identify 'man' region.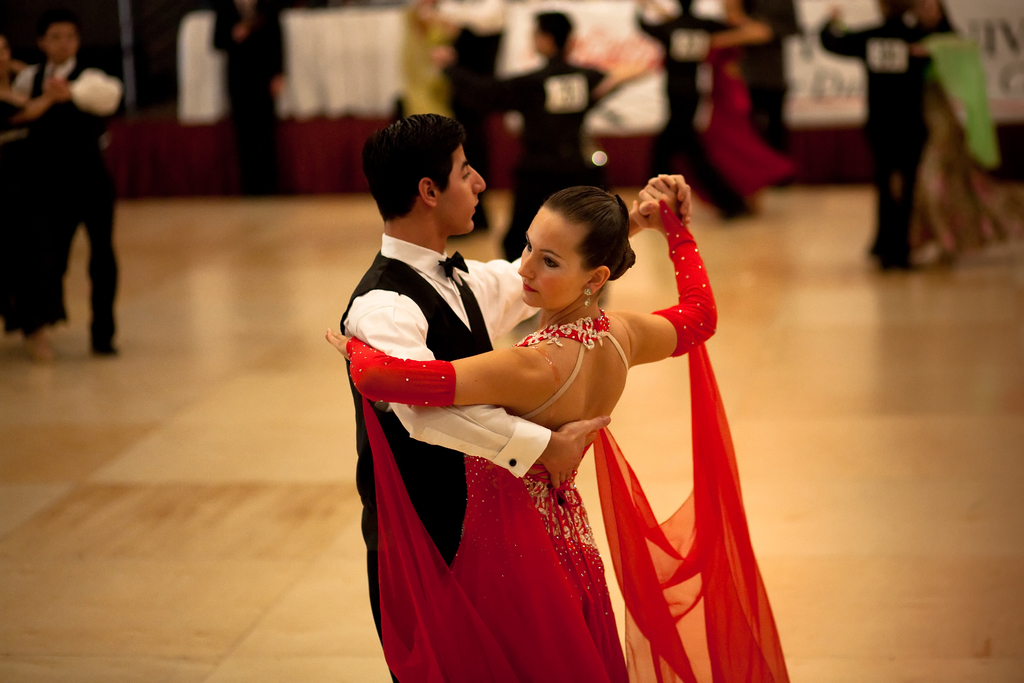
Region: bbox=(820, 0, 940, 276).
